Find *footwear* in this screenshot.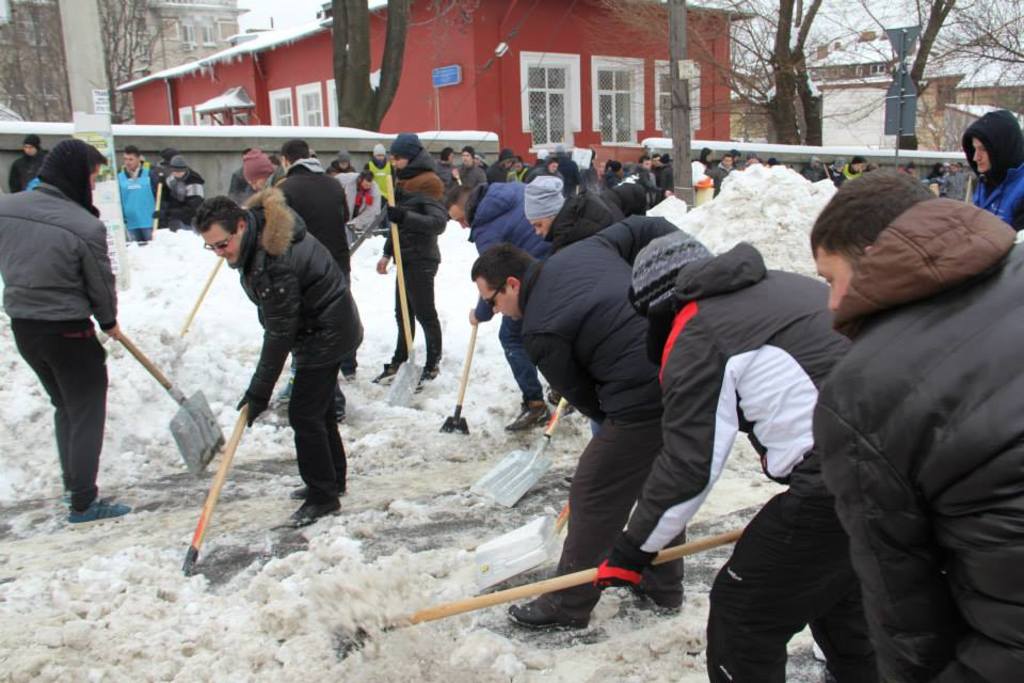
The bounding box for *footwear* is [x1=64, y1=499, x2=132, y2=531].
